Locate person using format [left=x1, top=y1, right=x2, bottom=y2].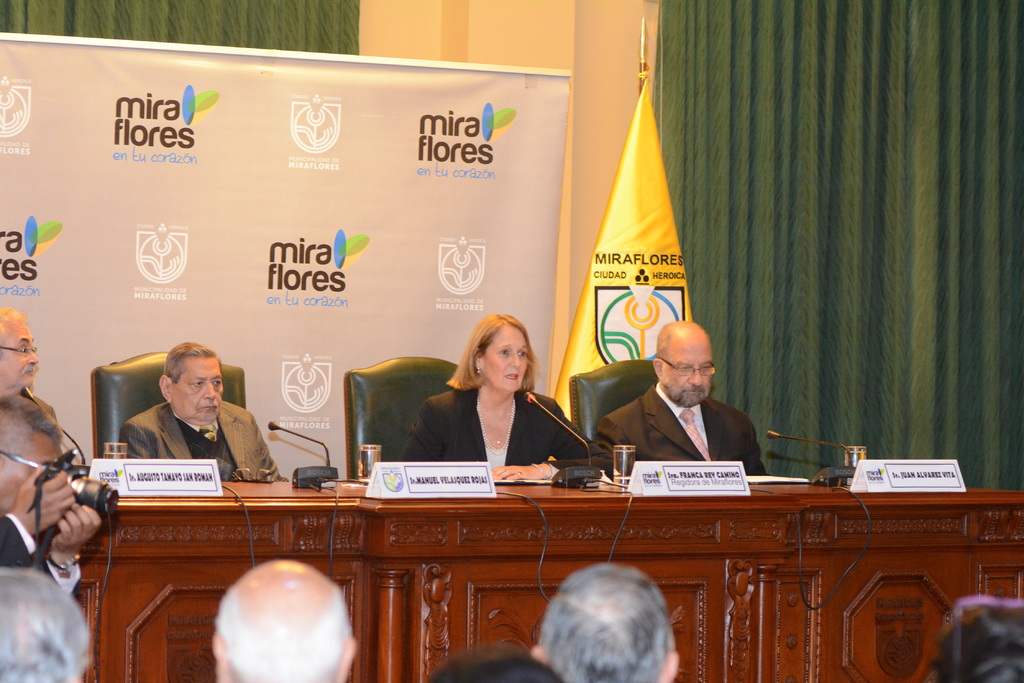
[left=121, top=340, right=291, bottom=486].
